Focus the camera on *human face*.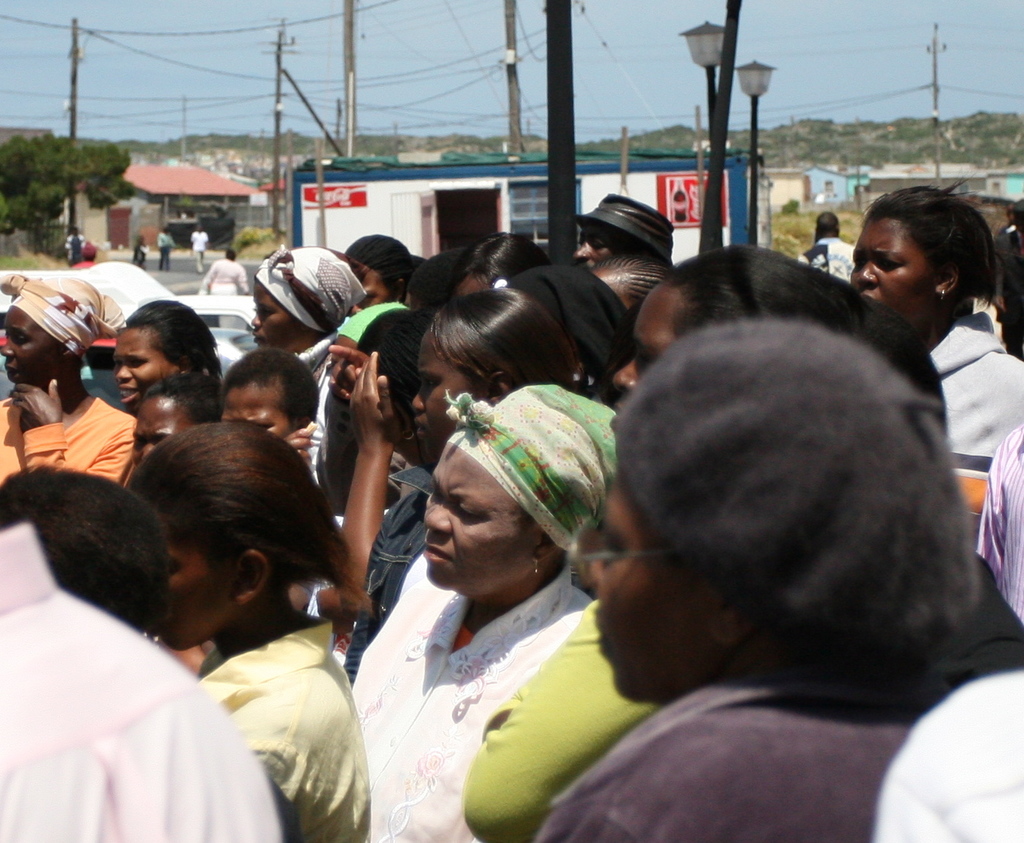
Focus region: [left=0, top=309, right=64, bottom=383].
